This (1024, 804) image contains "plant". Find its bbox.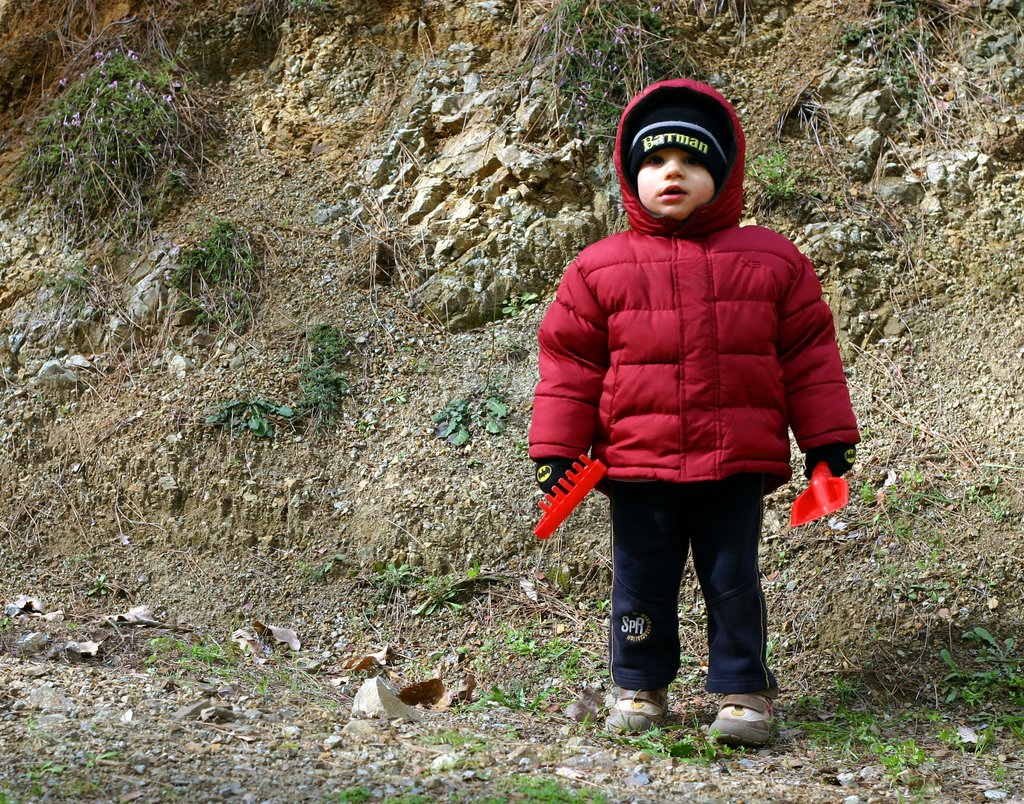
box=[543, 634, 596, 685].
